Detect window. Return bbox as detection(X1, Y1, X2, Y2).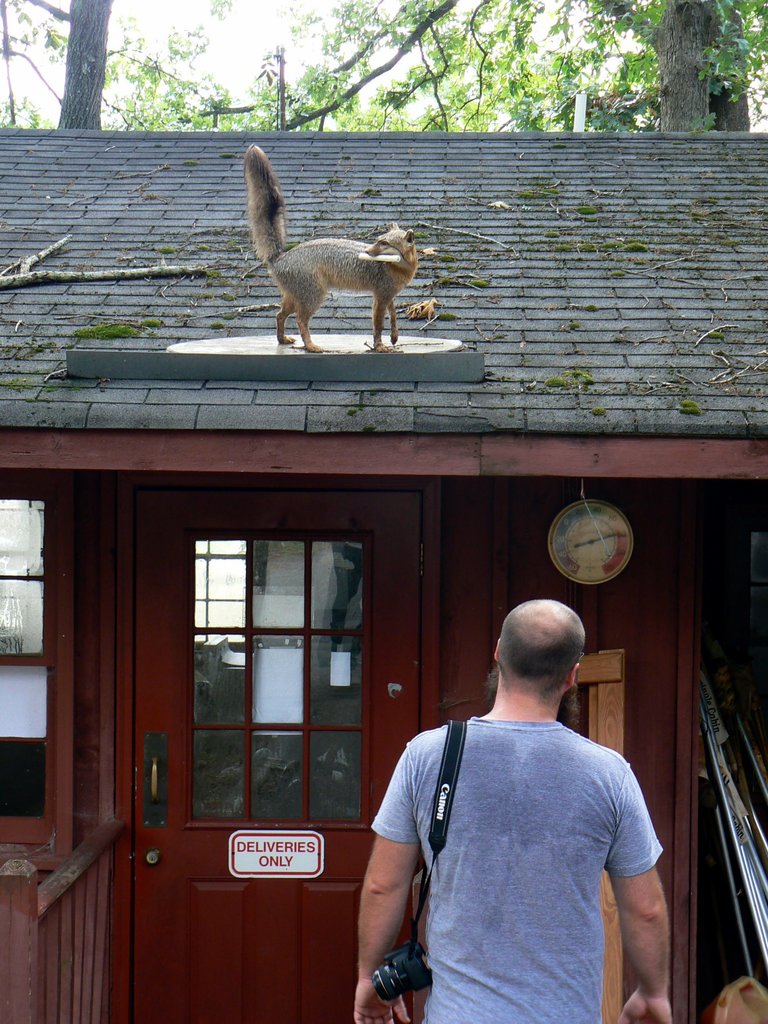
detection(0, 488, 60, 830).
